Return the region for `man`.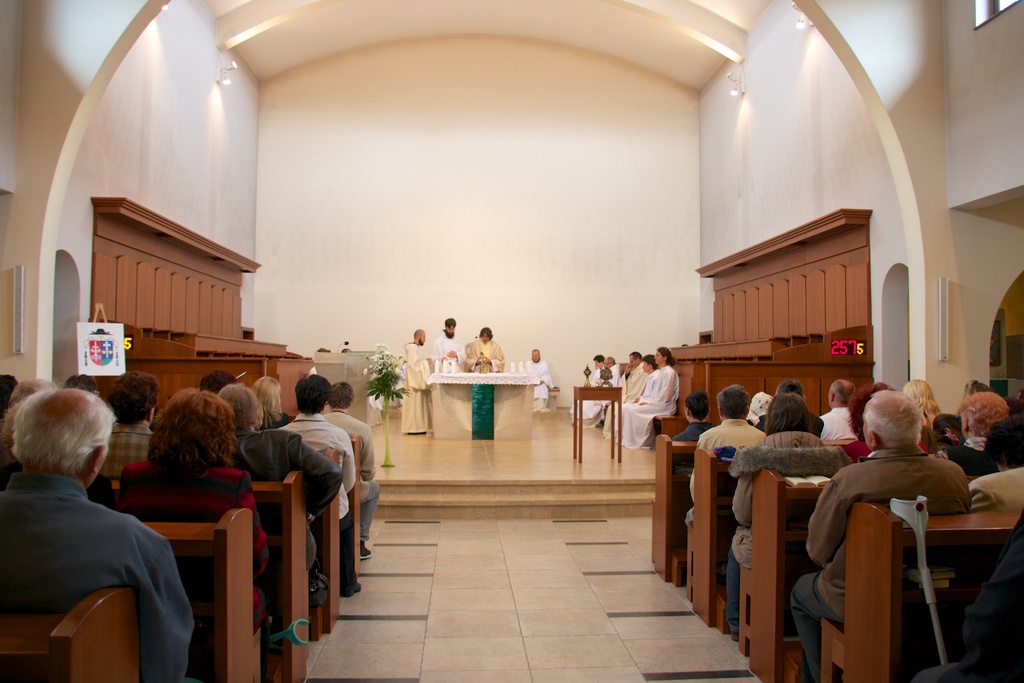
rect(432, 314, 468, 370).
